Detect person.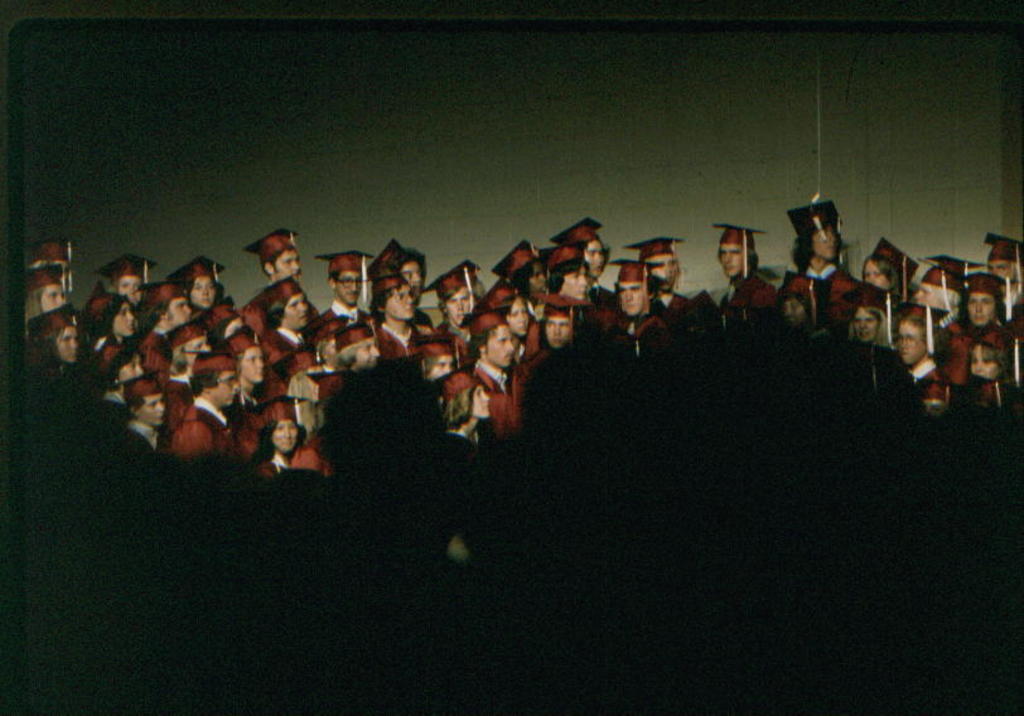
Detected at (left=849, top=279, right=890, bottom=335).
